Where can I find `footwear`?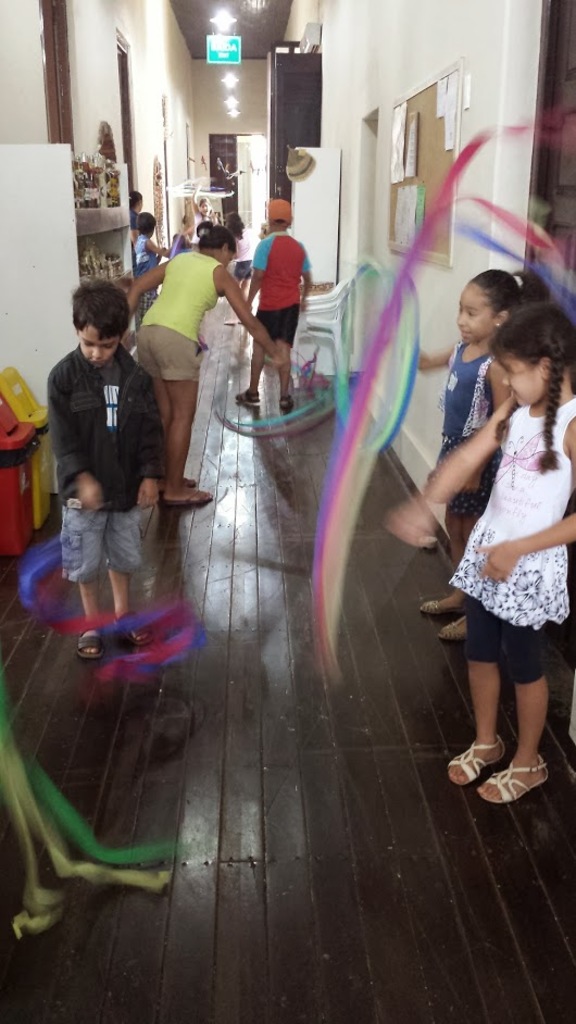
You can find it at 435/620/474/639.
